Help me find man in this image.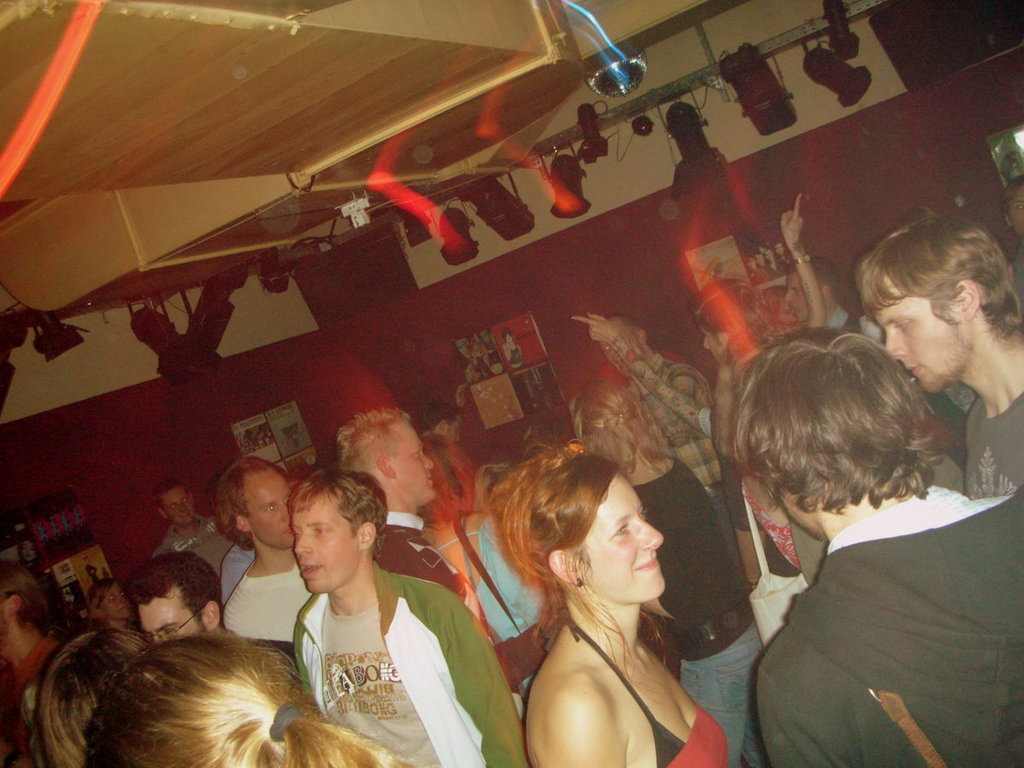
Found it: bbox(858, 212, 1023, 518).
